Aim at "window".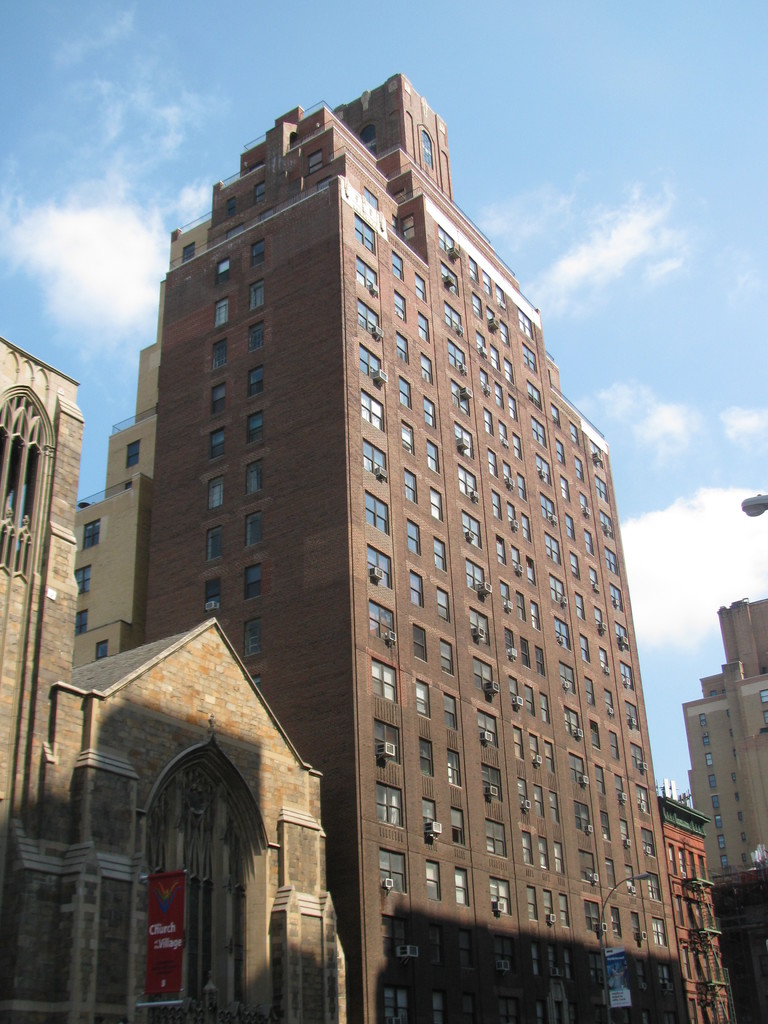
Aimed at crop(405, 622, 431, 666).
